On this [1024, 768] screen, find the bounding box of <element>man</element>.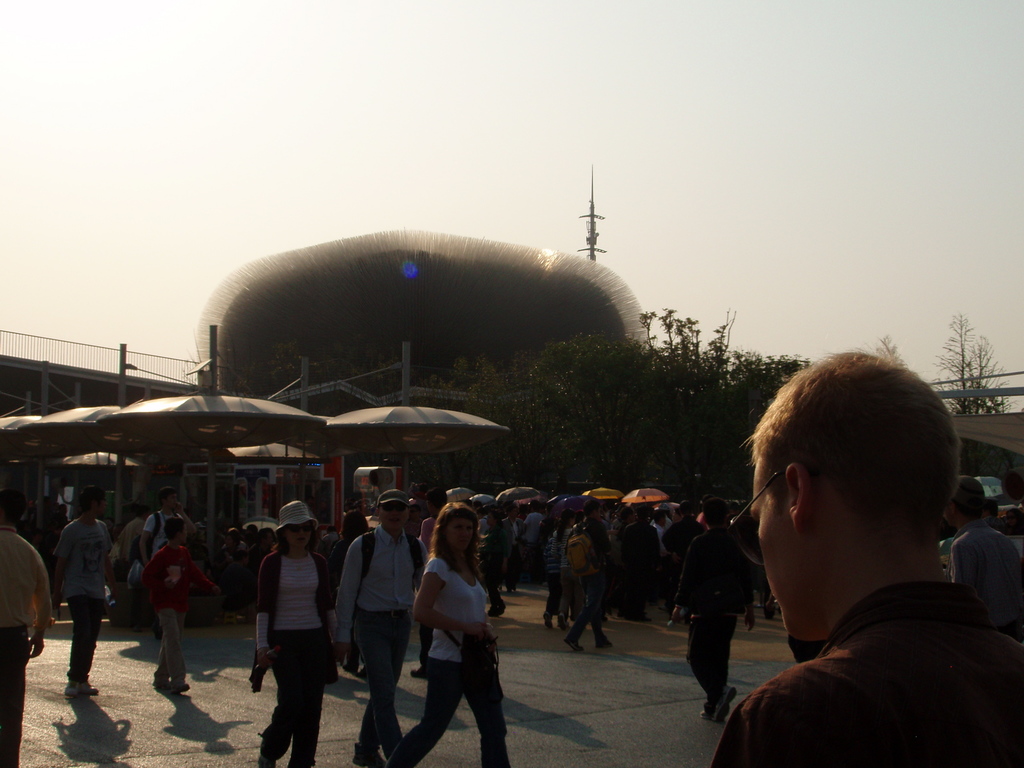
Bounding box: rect(505, 504, 525, 596).
